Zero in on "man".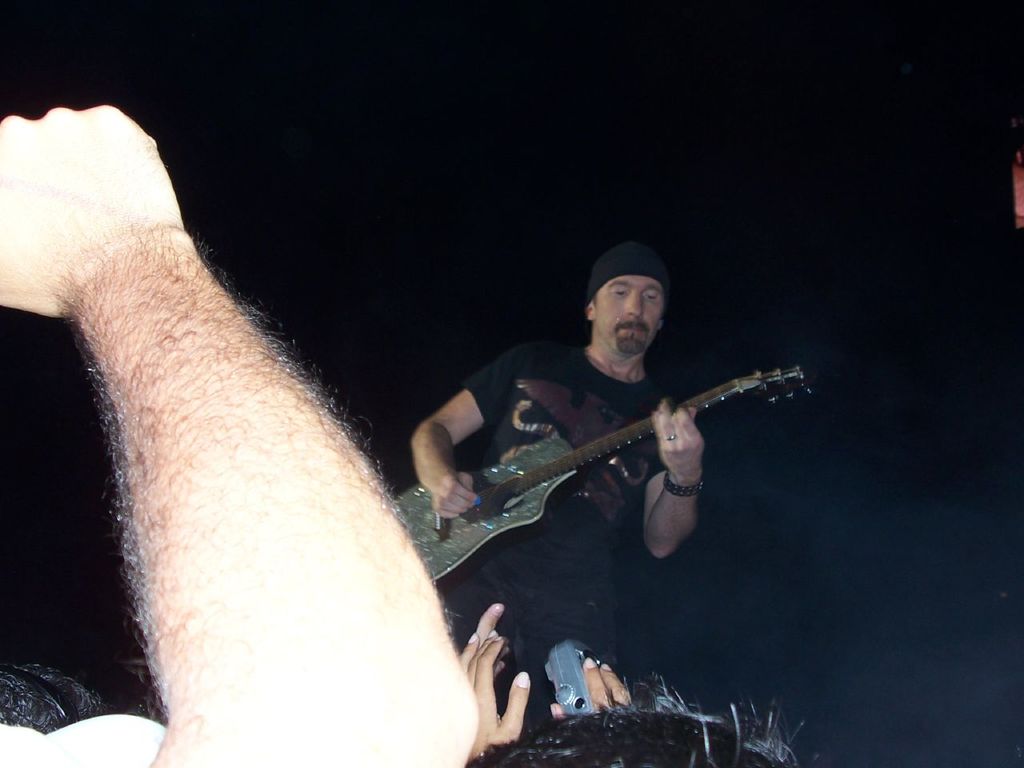
Zeroed in: x1=410 y1=236 x2=743 y2=746.
